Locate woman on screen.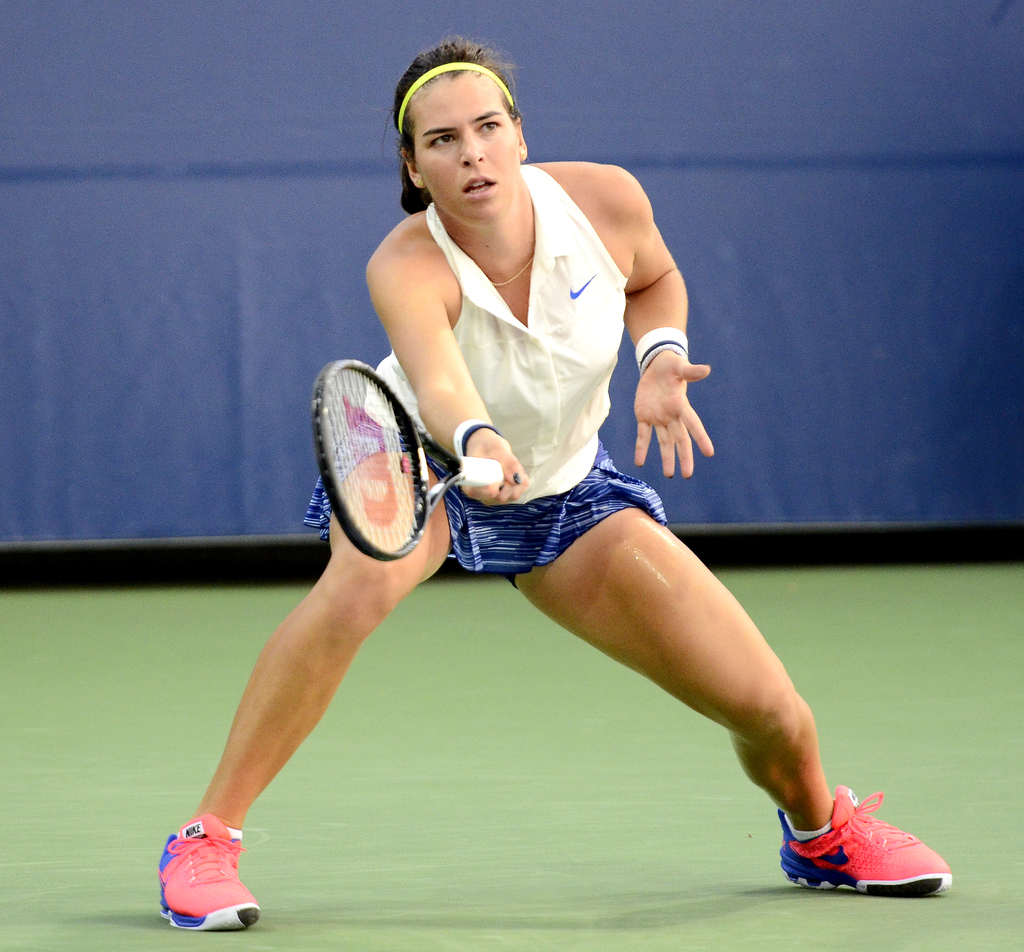
On screen at BBox(217, 52, 831, 940).
